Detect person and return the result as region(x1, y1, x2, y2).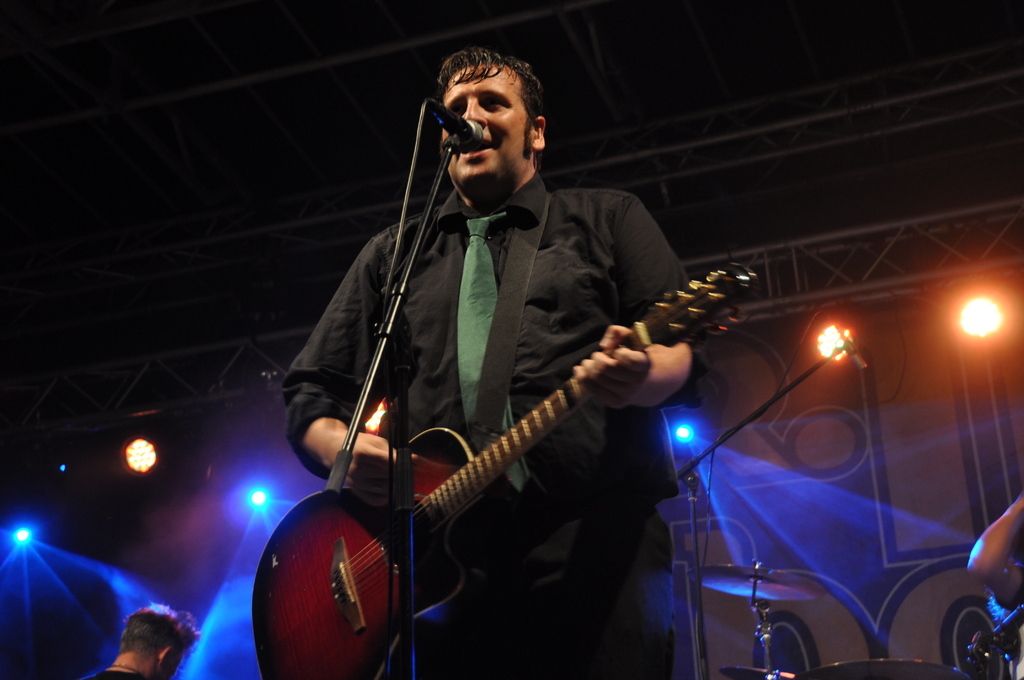
region(968, 495, 1023, 679).
